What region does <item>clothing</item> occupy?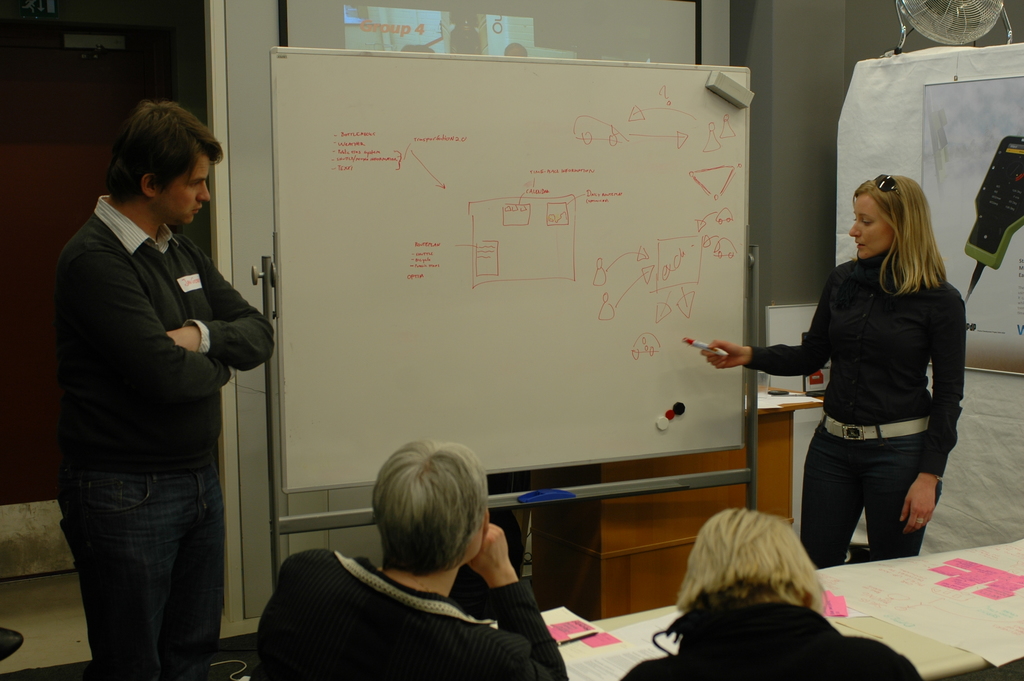
617:603:922:680.
